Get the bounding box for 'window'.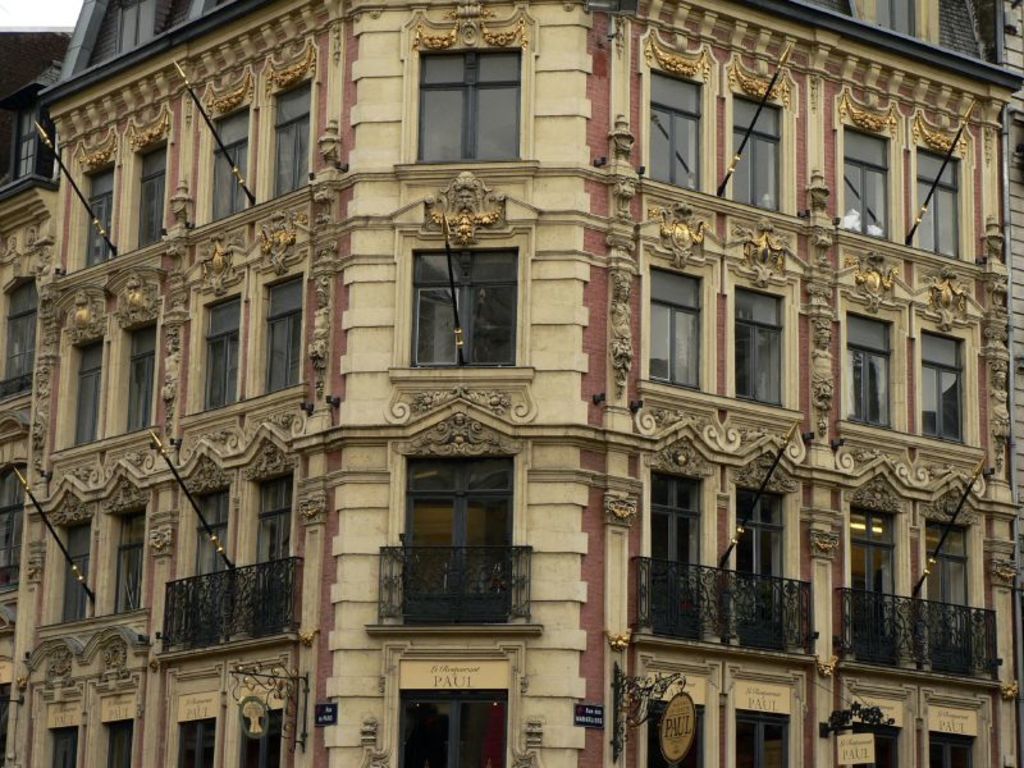
box(833, 83, 904, 246).
